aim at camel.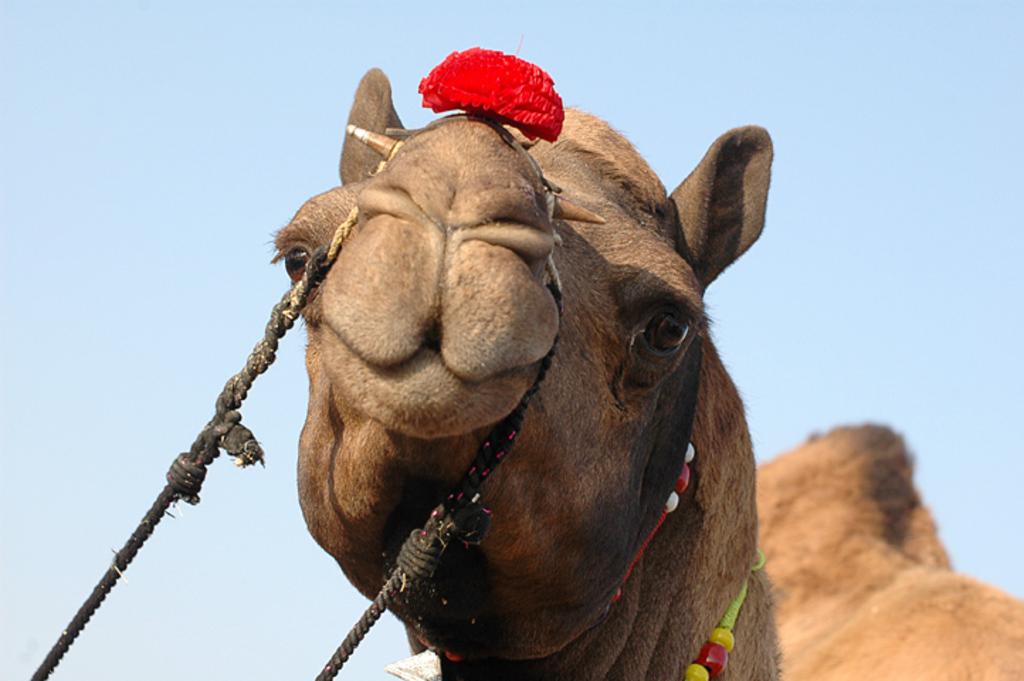
Aimed at 257:68:1023:680.
